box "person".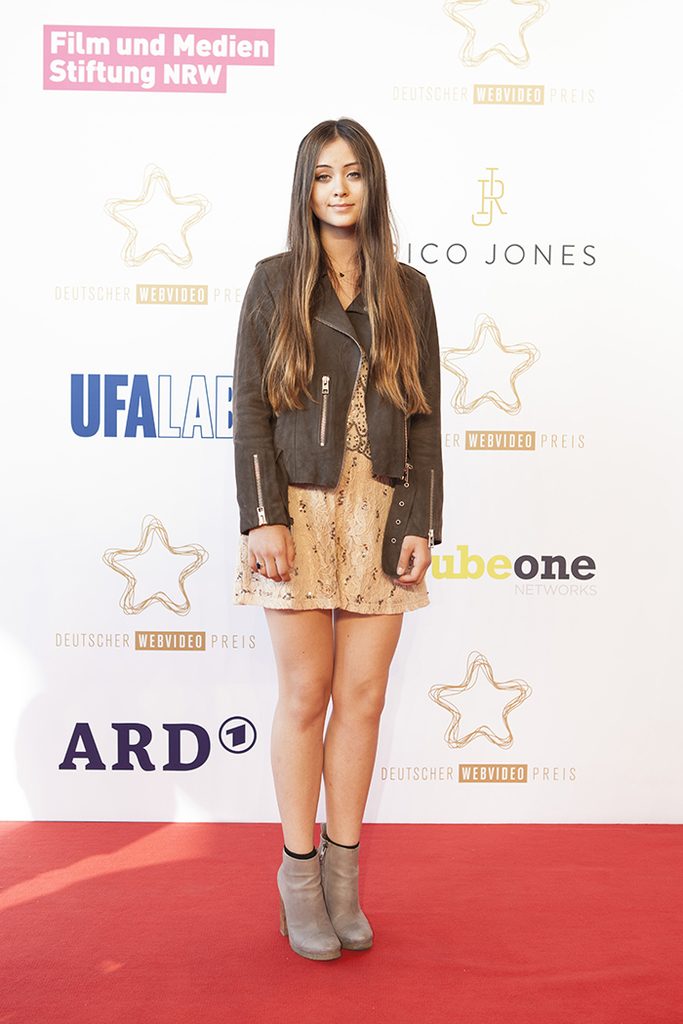
box(221, 110, 458, 952).
